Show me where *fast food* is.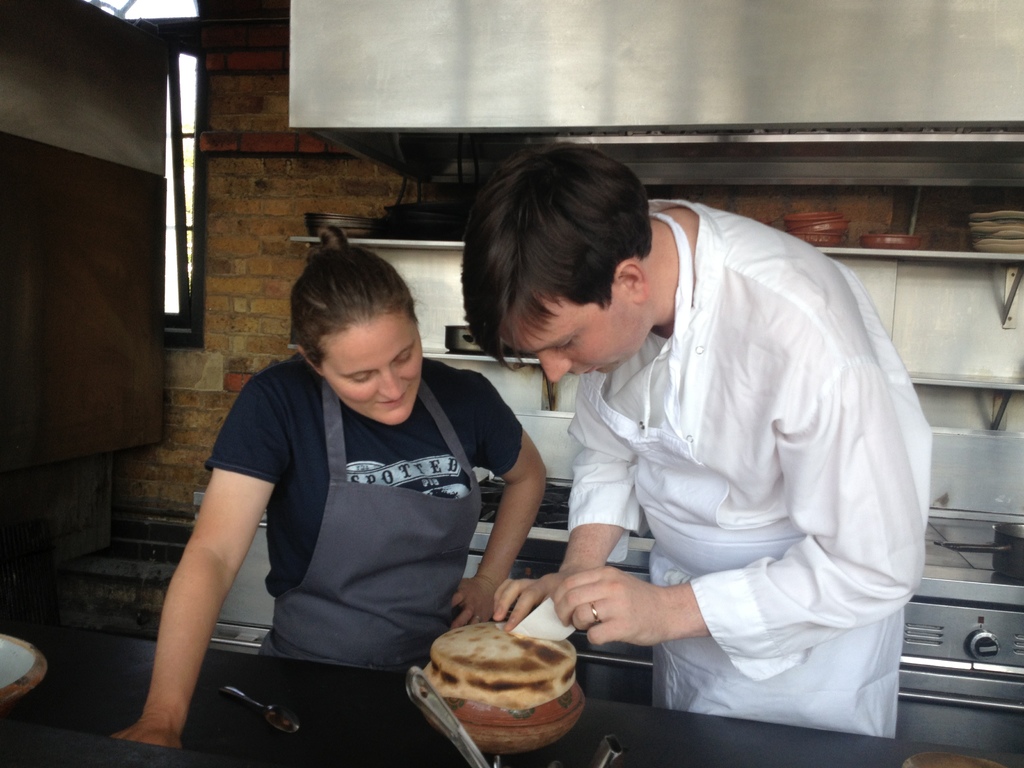
*fast food* is at (x1=419, y1=617, x2=578, y2=714).
